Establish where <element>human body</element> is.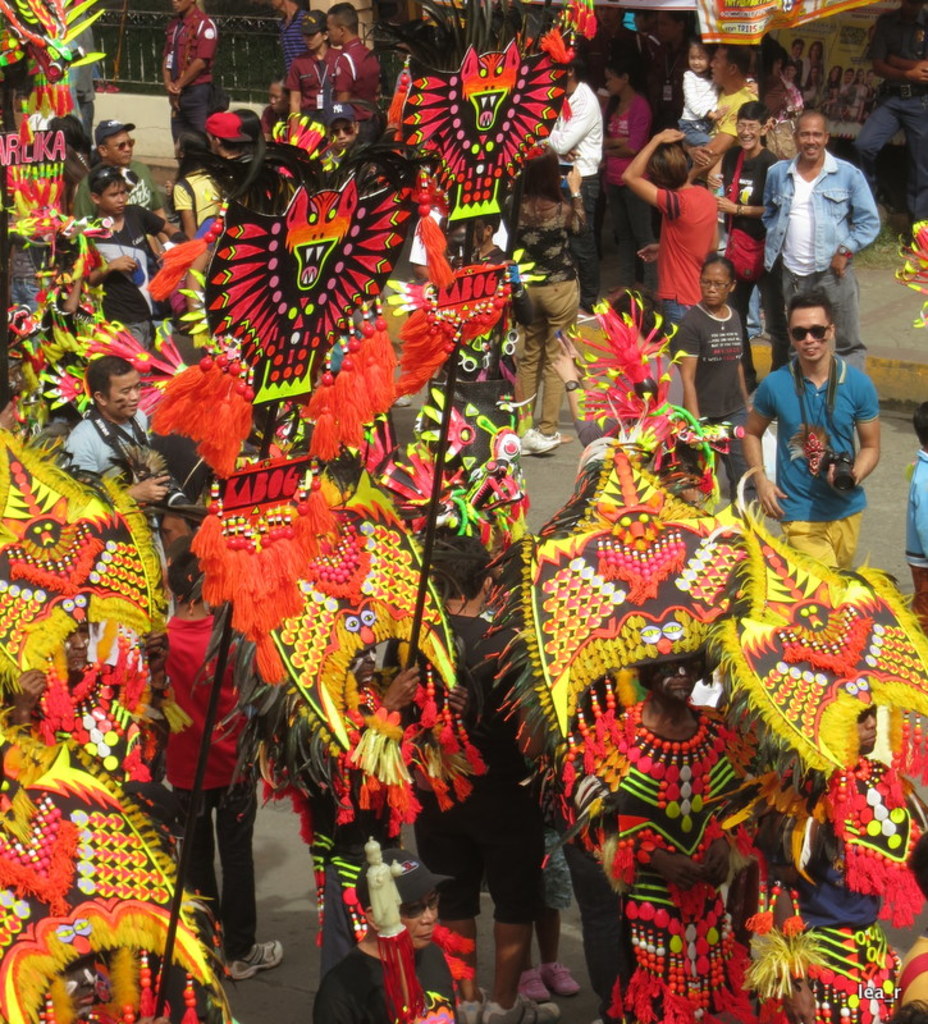
Established at locate(515, 758, 584, 1004).
